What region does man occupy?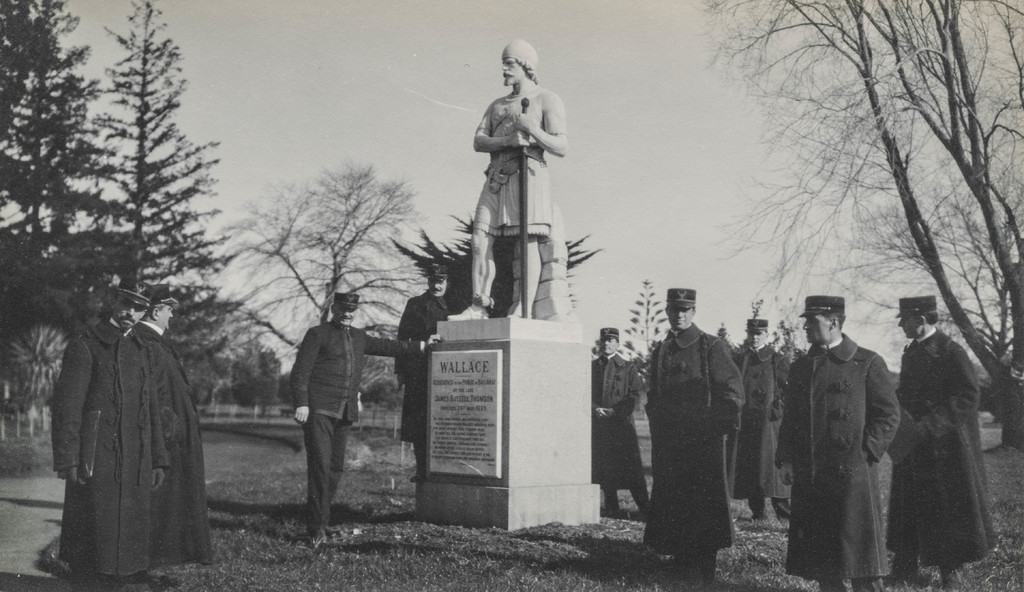
x1=394 y1=262 x2=456 y2=482.
